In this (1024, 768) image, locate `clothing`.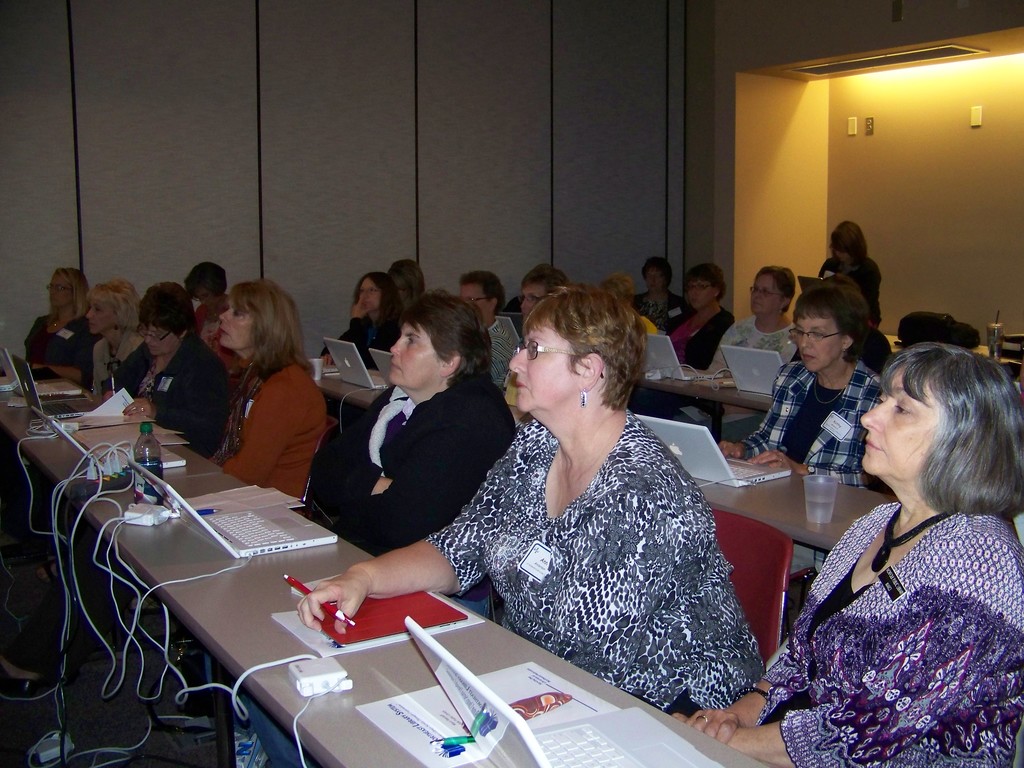
Bounding box: locate(630, 286, 710, 351).
